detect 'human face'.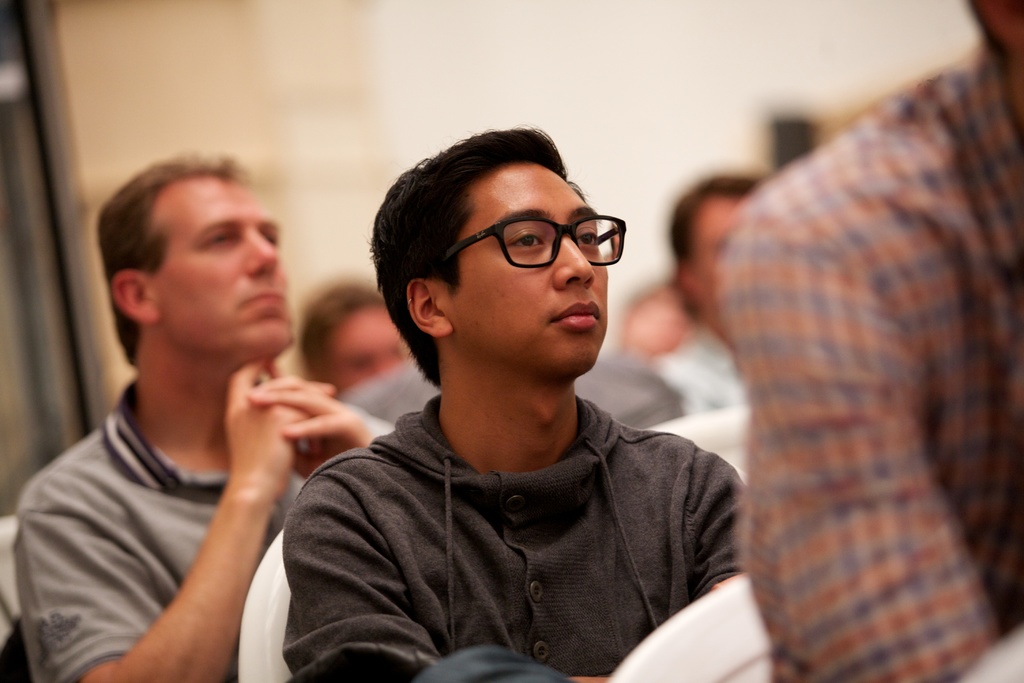
Detected at select_region(155, 176, 294, 353).
